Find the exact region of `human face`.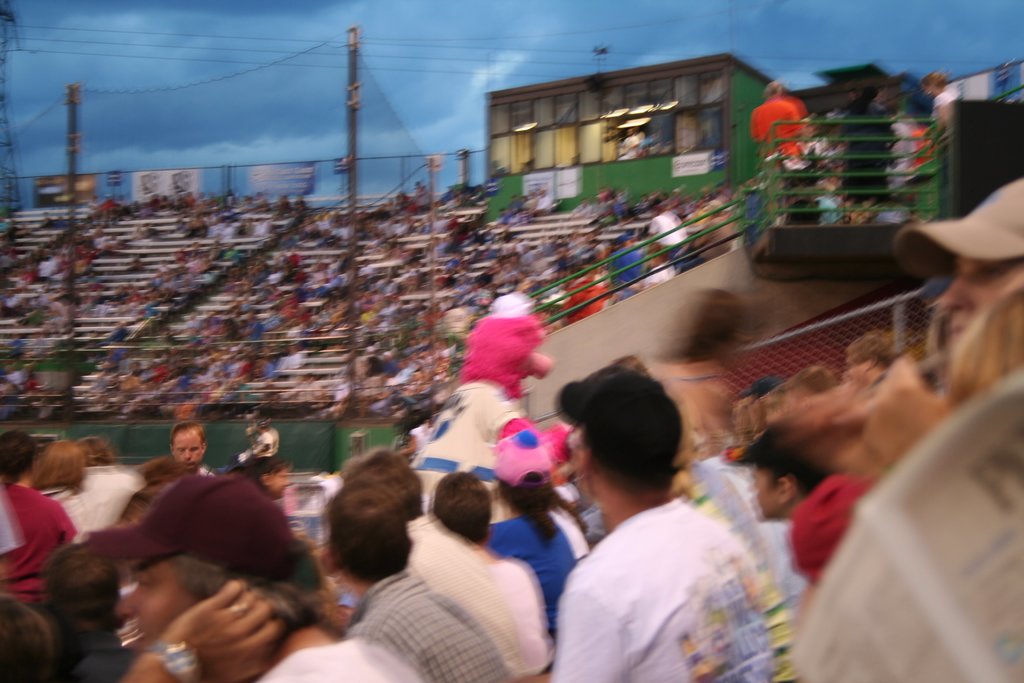
Exact region: select_region(747, 464, 782, 523).
